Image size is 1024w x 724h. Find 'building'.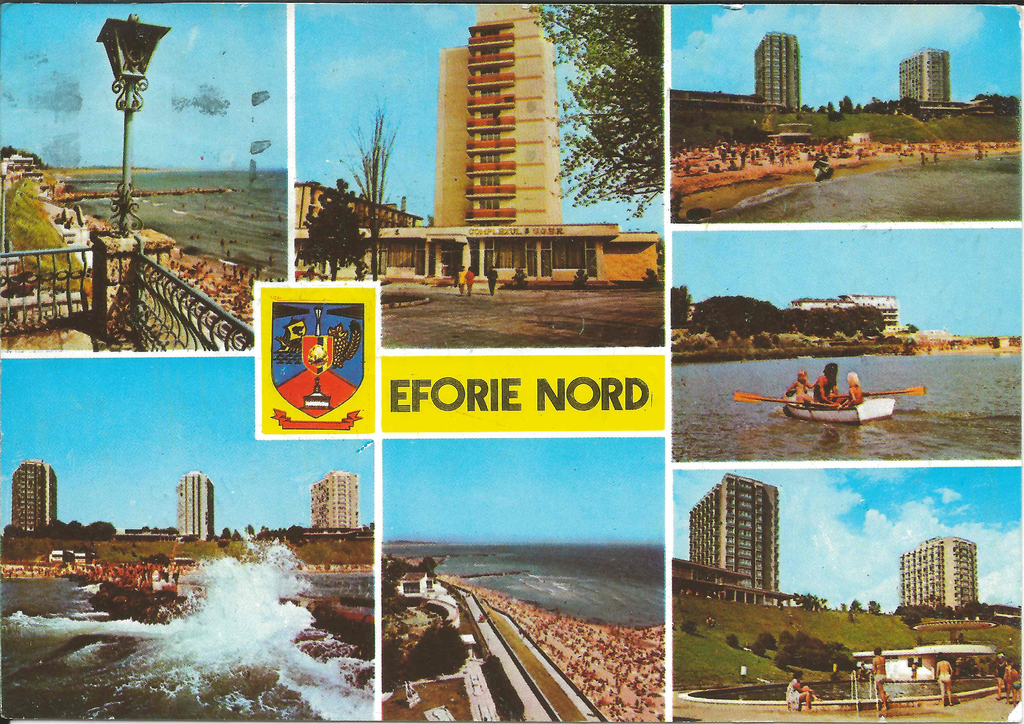
789/293/902/332.
